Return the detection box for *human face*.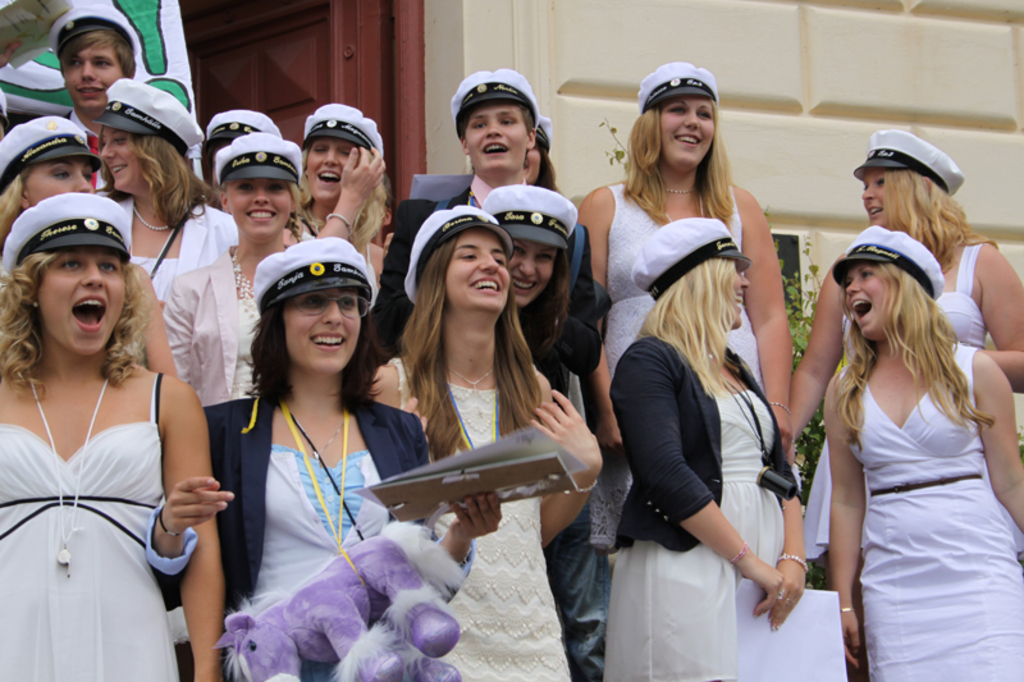
(731,265,750,325).
